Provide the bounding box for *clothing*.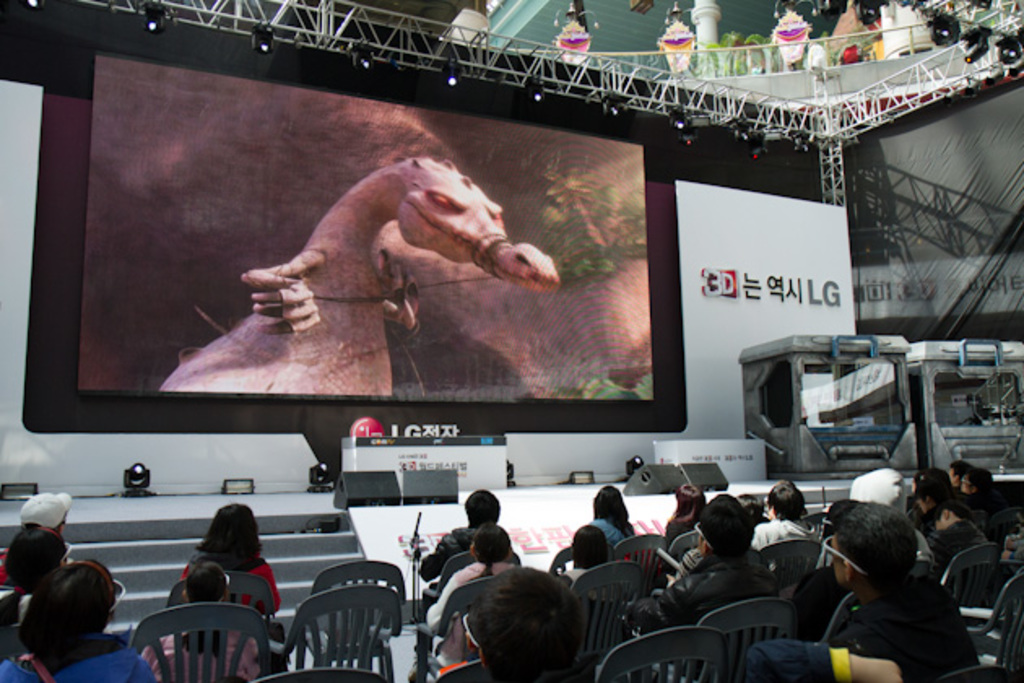
140,613,260,681.
